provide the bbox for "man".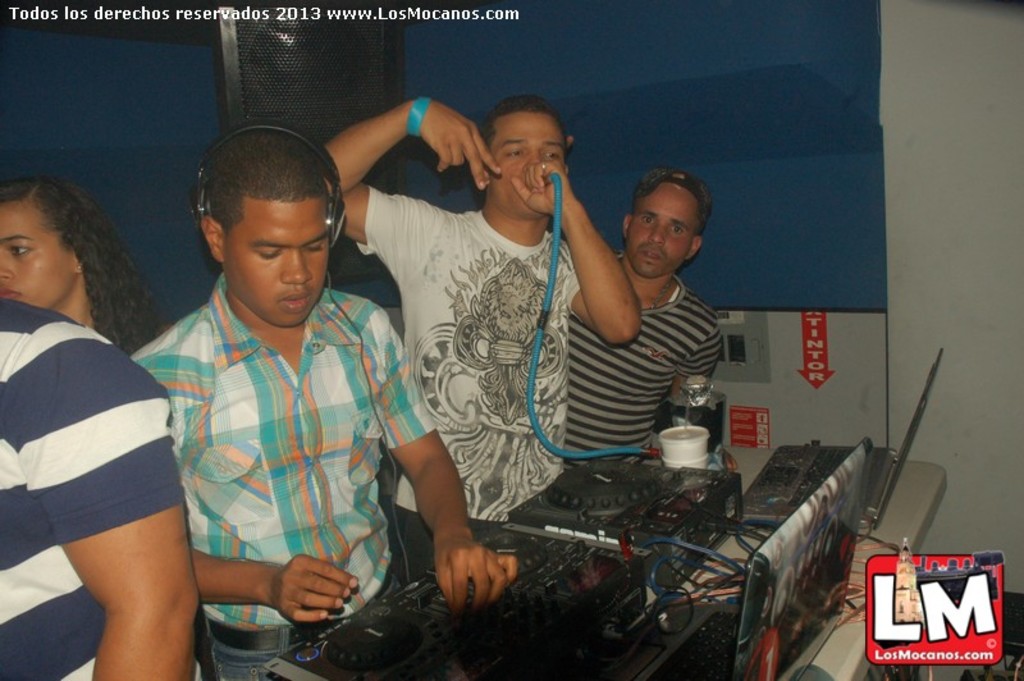
315 100 643 538.
